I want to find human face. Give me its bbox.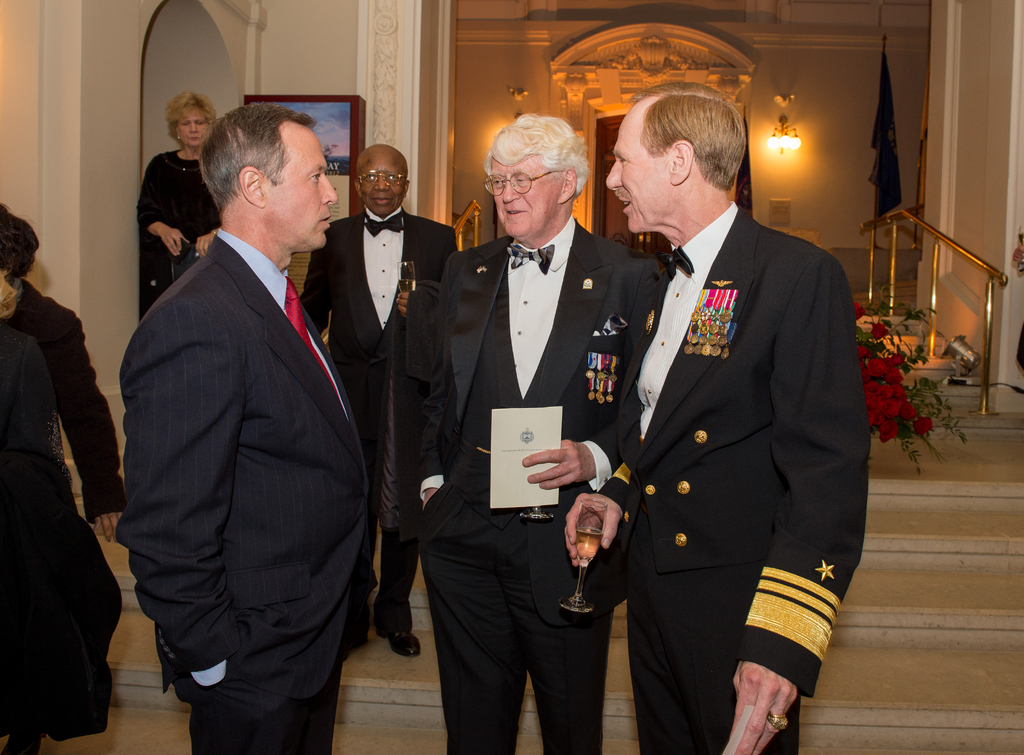
bbox=[359, 151, 404, 218].
